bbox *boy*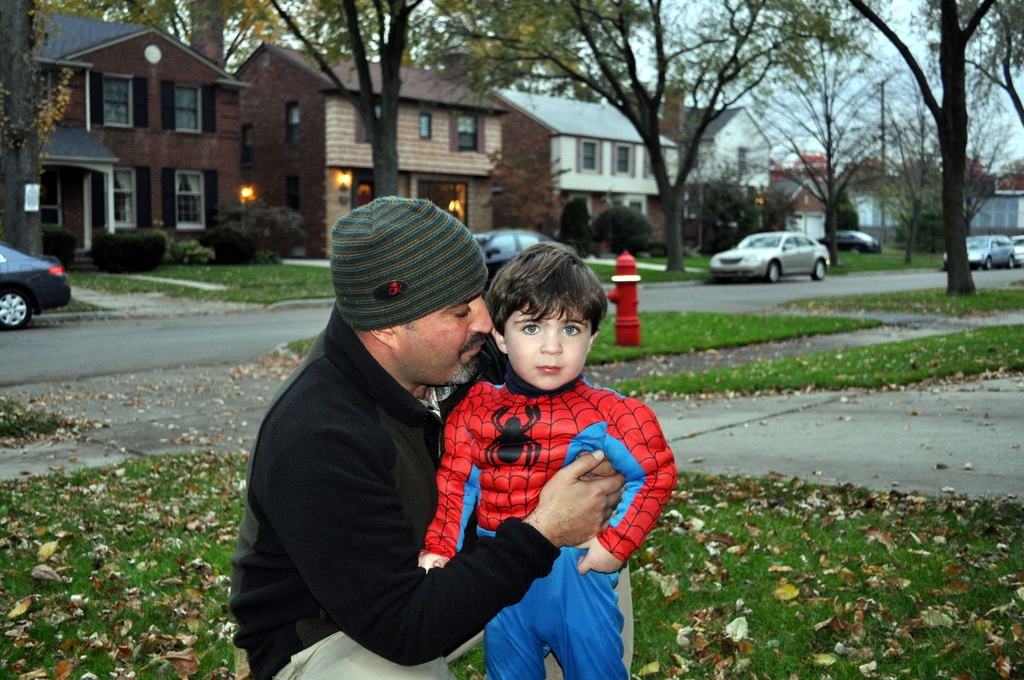
417:244:676:679
